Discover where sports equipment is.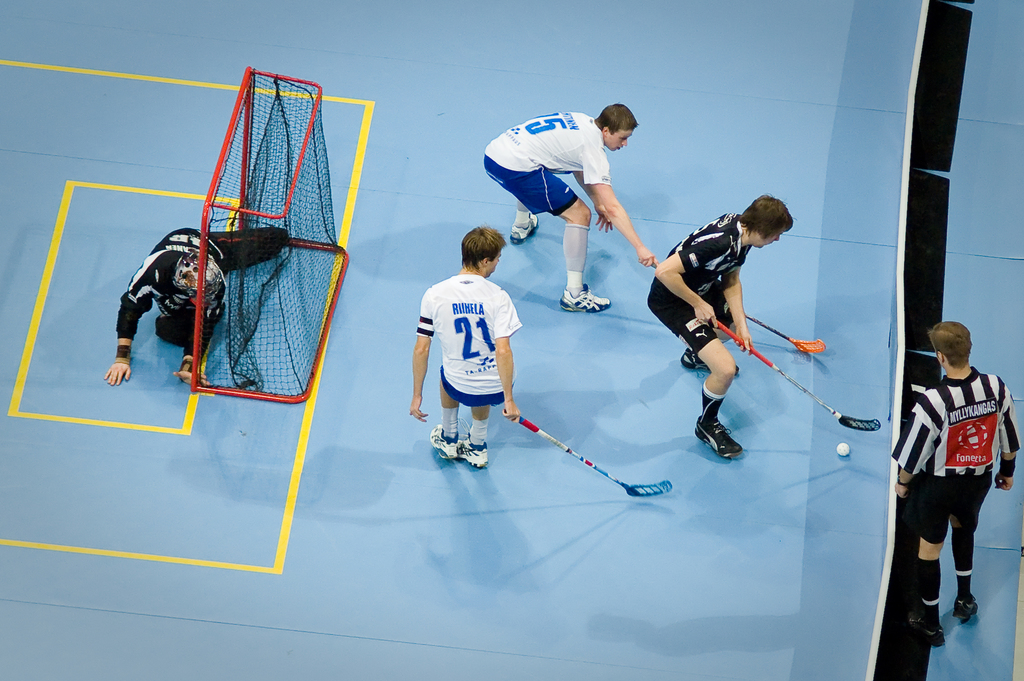
Discovered at {"x1": 710, "y1": 319, "x2": 883, "y2": 429}.
